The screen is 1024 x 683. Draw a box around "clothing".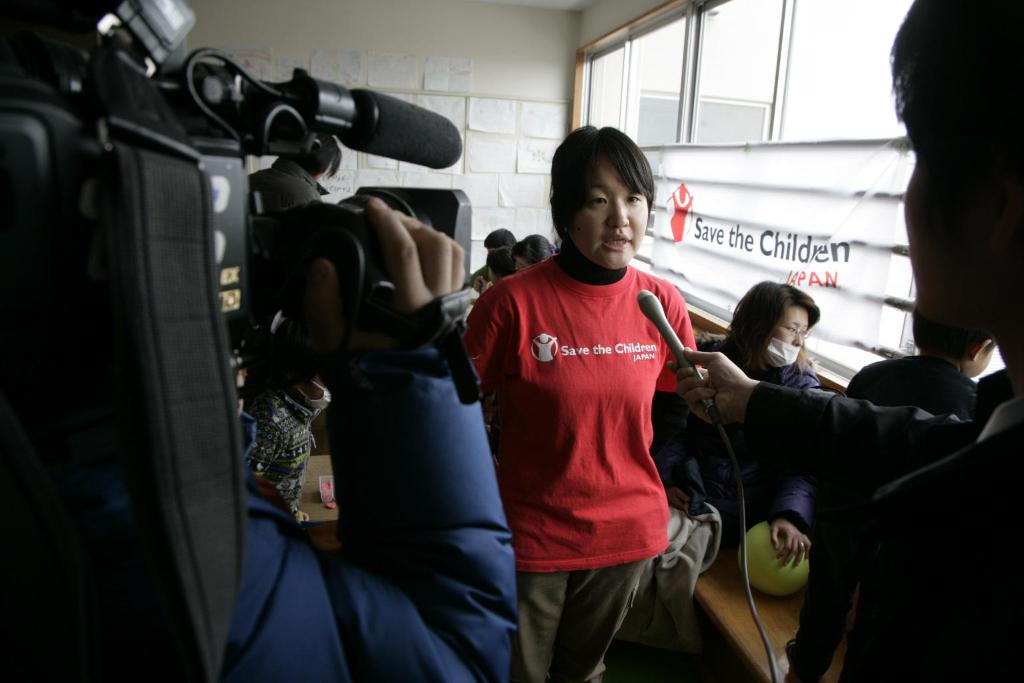
(x1=740, y1=363, x2=1023, y2=682).
